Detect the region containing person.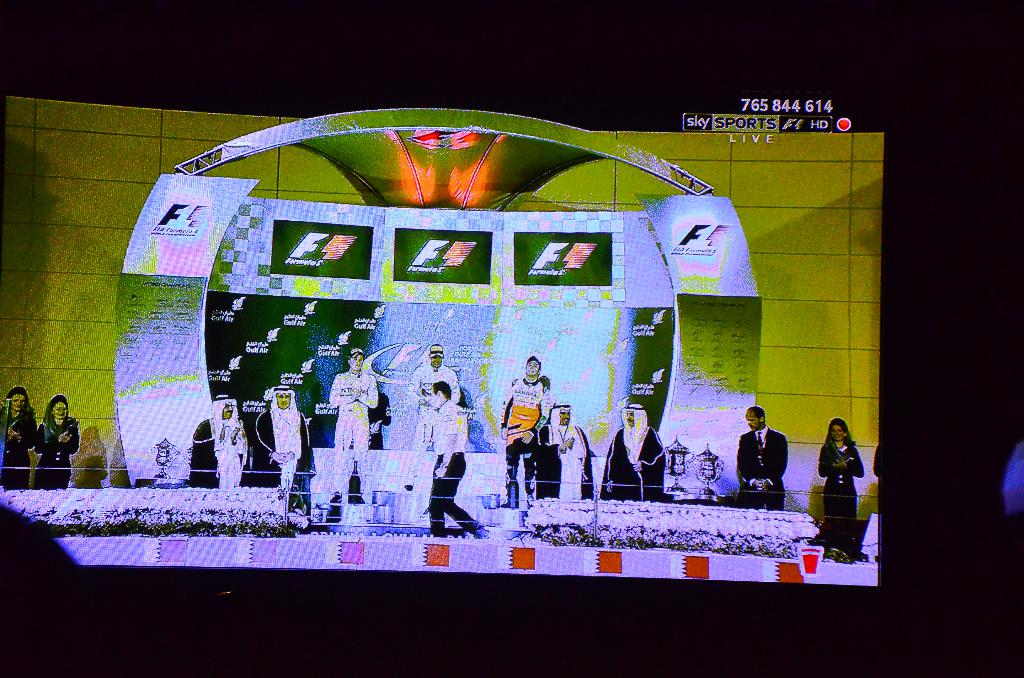
select_region(598, 405, 665, 504).
